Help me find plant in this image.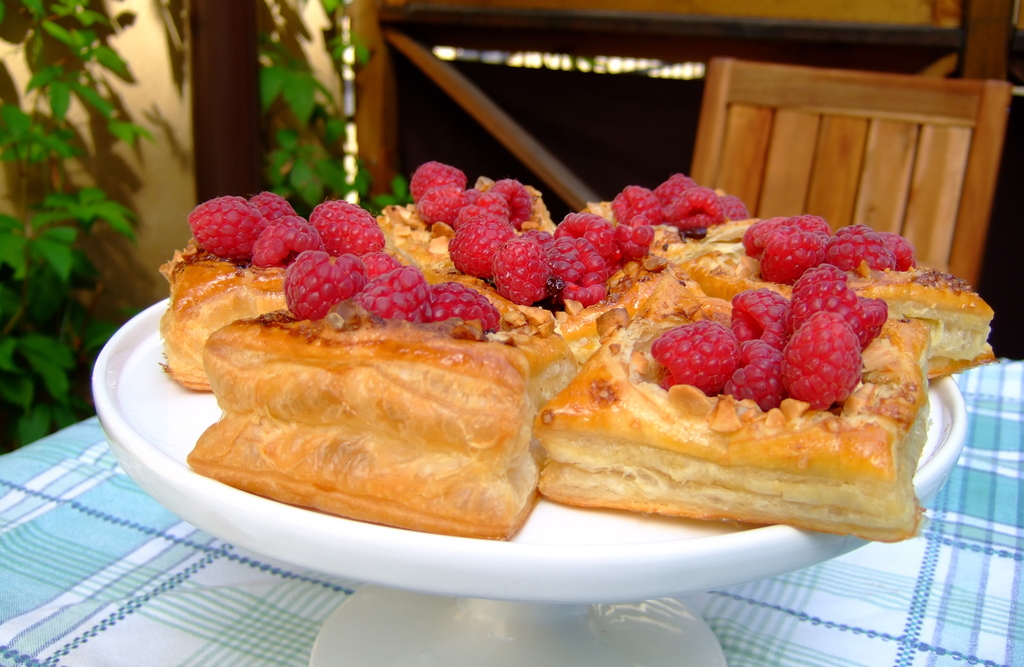
Found it: [left=254, top=0, right=425, bottom=215].
